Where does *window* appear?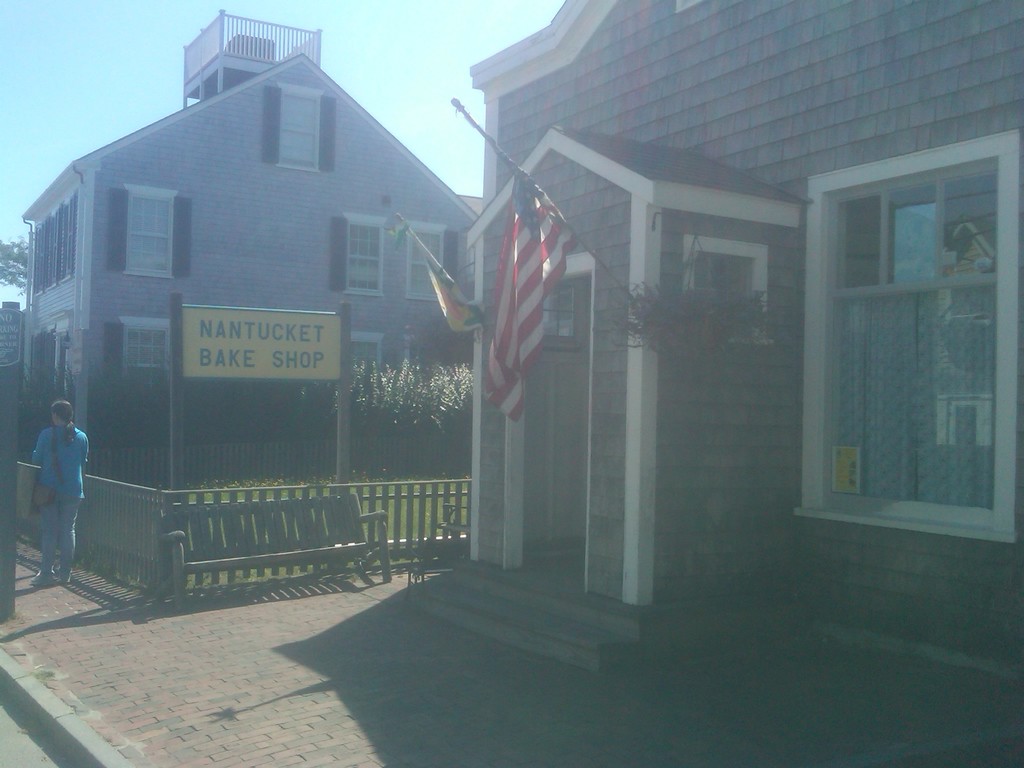
Appears at <box>408,225,442,287</box>.
